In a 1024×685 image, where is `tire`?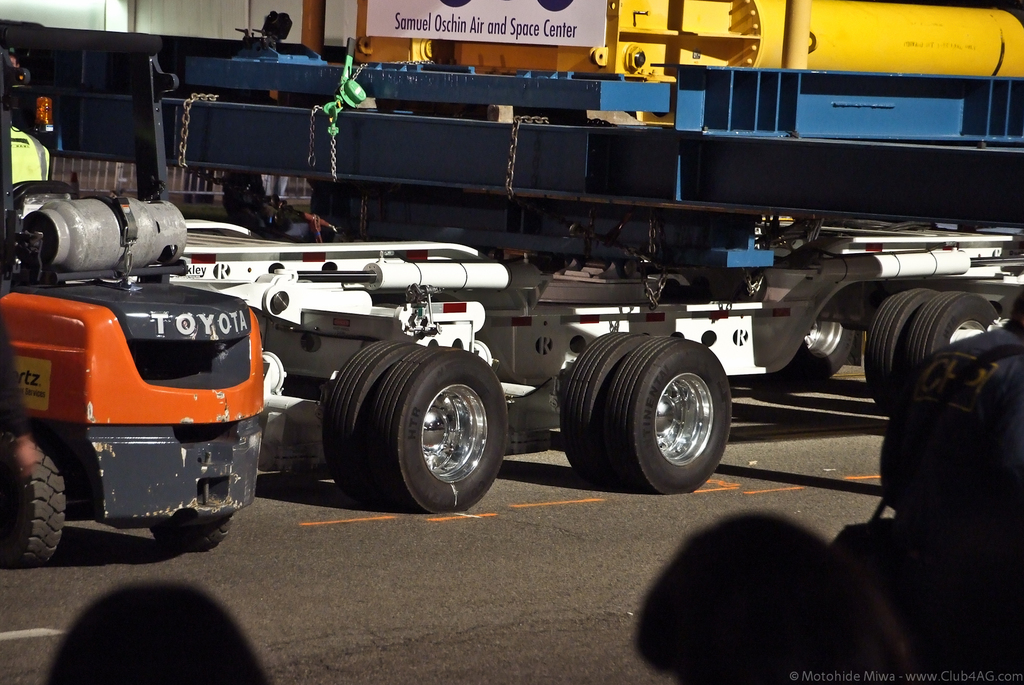
select_region(787, 318, 854, 381).
